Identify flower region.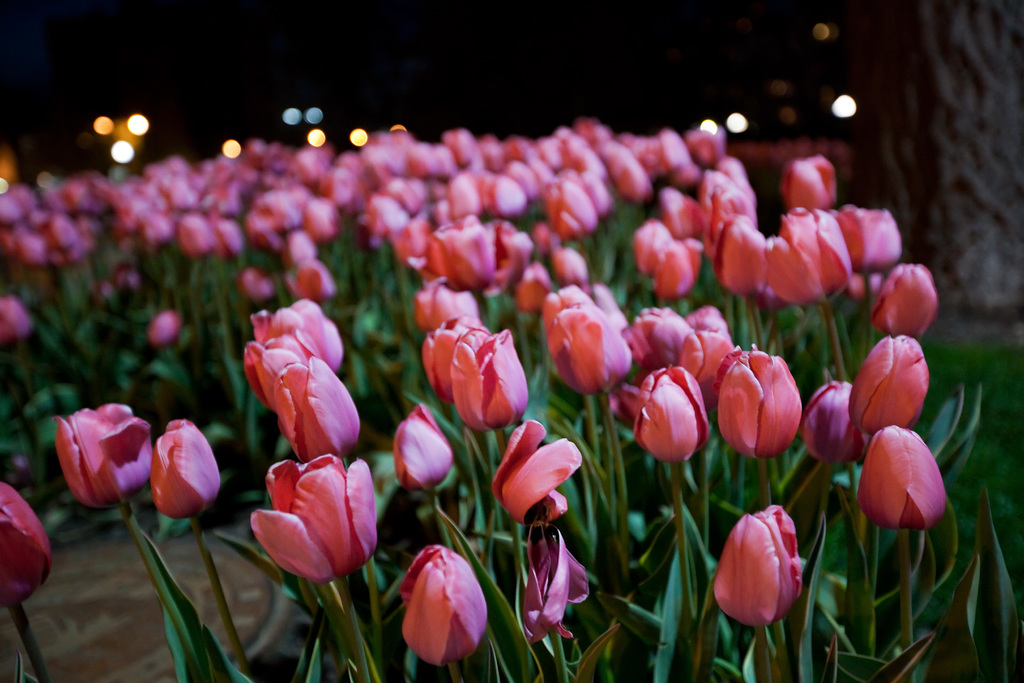
Region: {"left": 0, "top": 477, "right": 58, "bottom": 610}.
